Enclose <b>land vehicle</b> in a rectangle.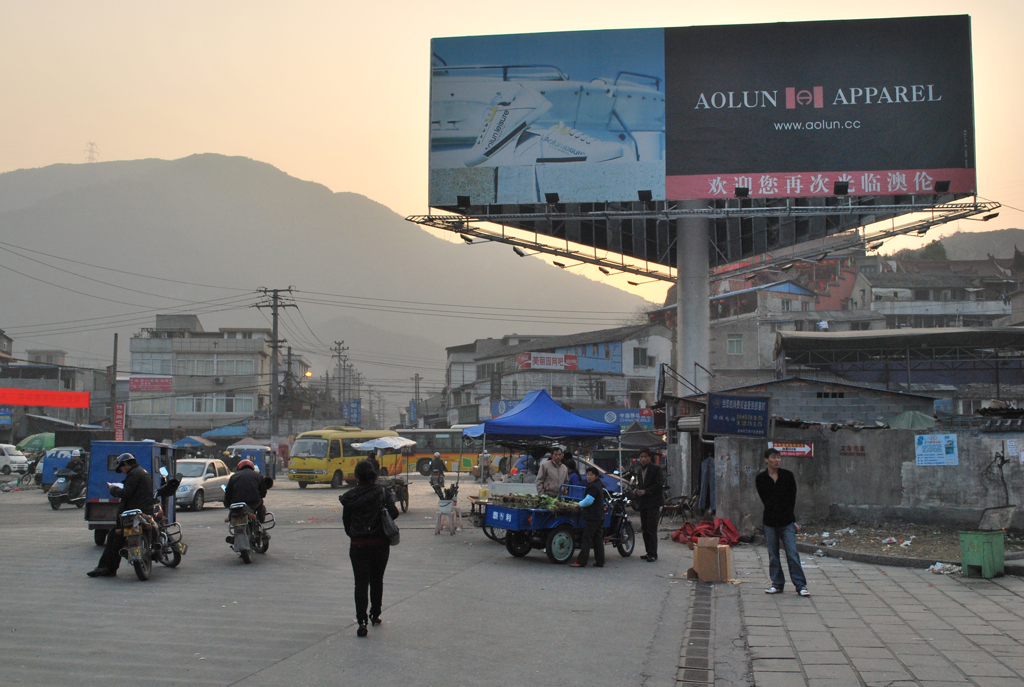
(x1=36, y1=454, x2=47, y2=488).
